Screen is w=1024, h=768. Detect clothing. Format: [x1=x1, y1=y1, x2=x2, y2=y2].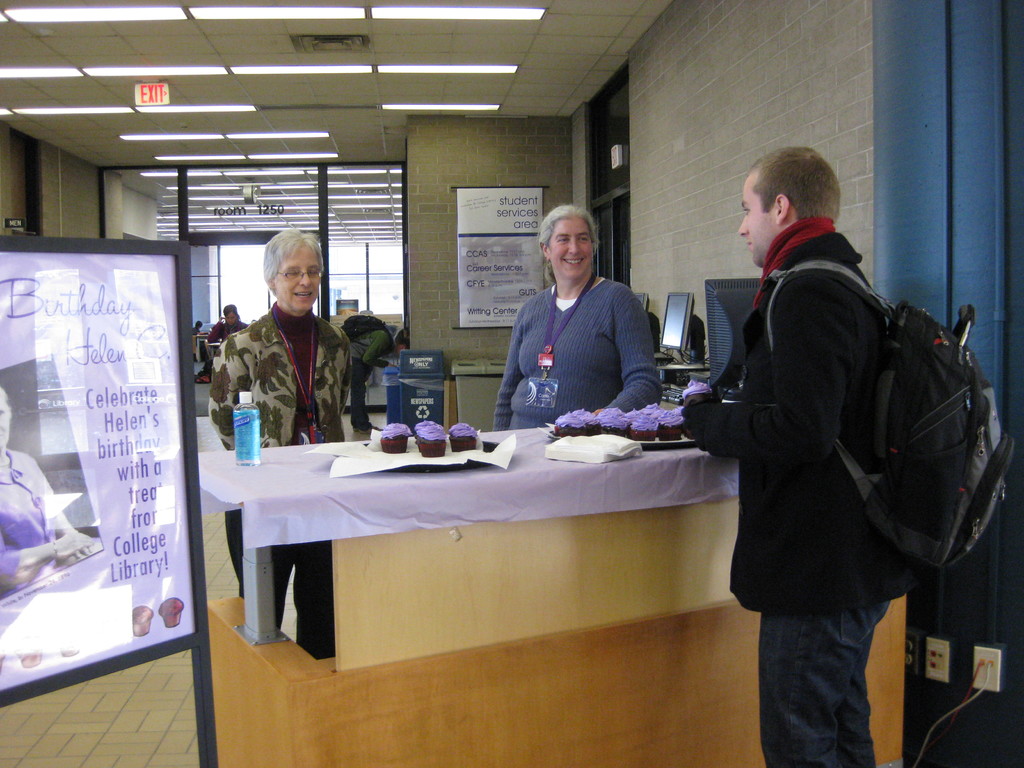
[x1=0, y1=450, x2=65, y2=598].
